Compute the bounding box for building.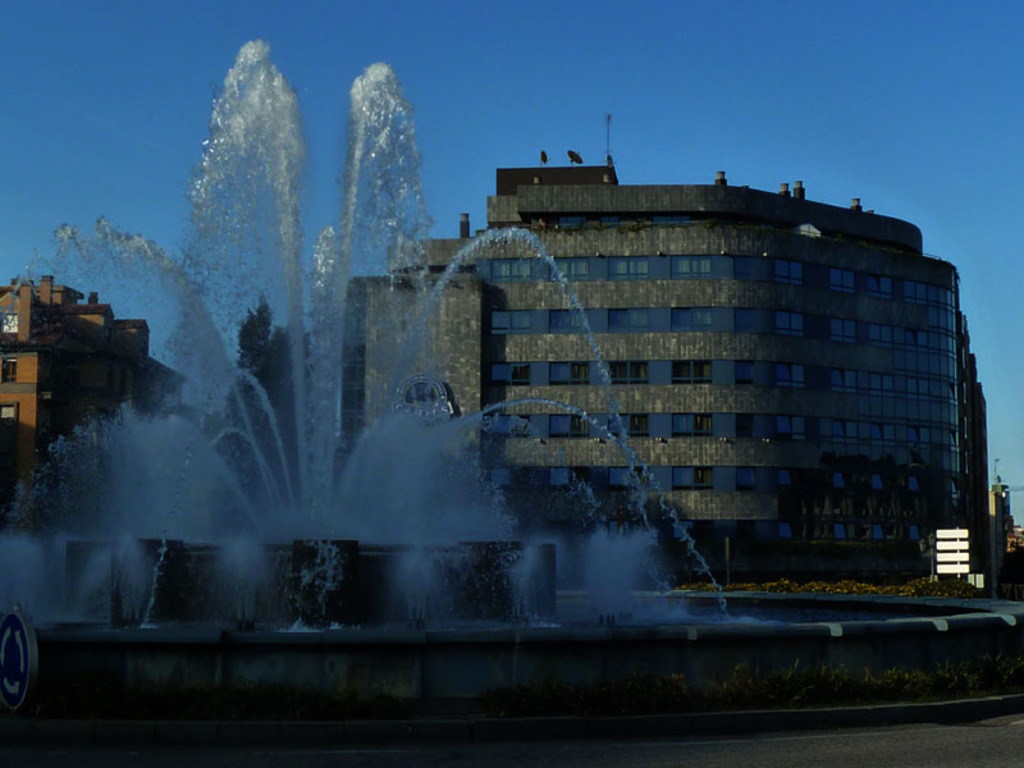
crop(339, 116, 988, 573).
